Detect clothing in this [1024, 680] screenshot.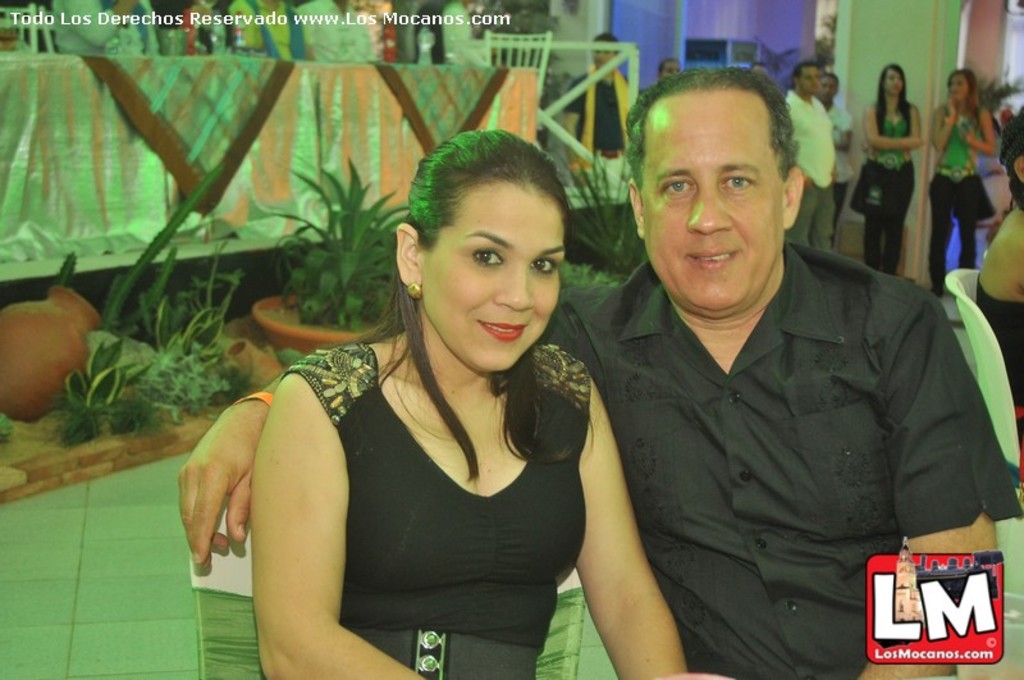
Detection: (940,108,991,304).
